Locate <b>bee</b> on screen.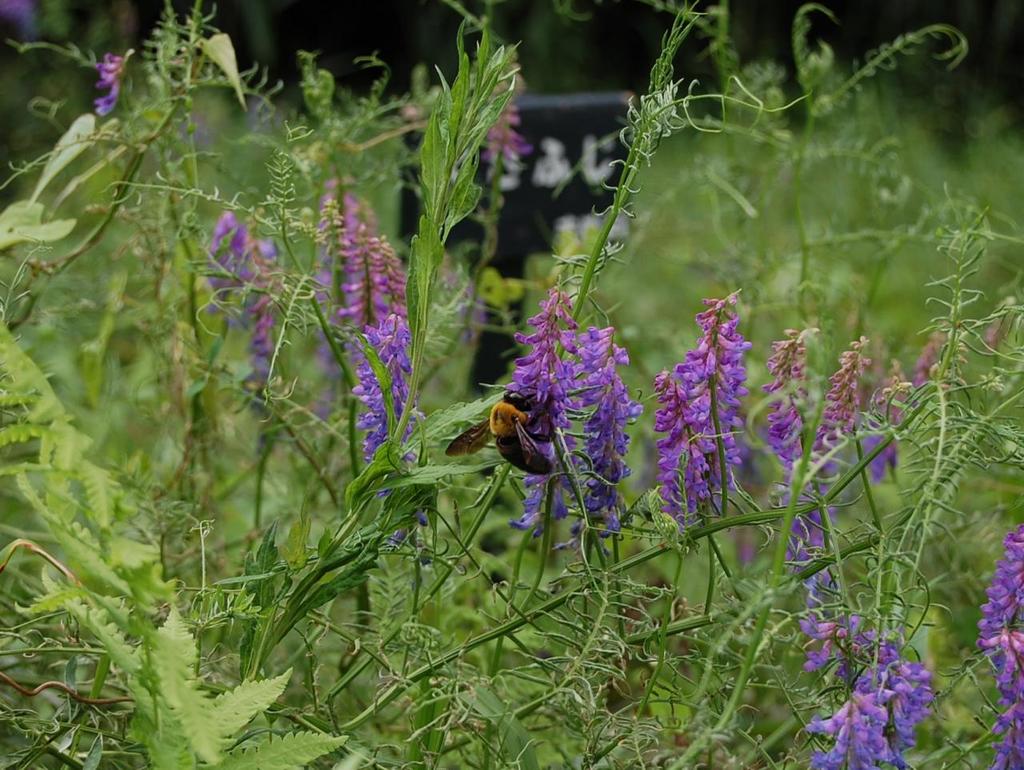
On screen at locate(446, 380, 556, 477).
